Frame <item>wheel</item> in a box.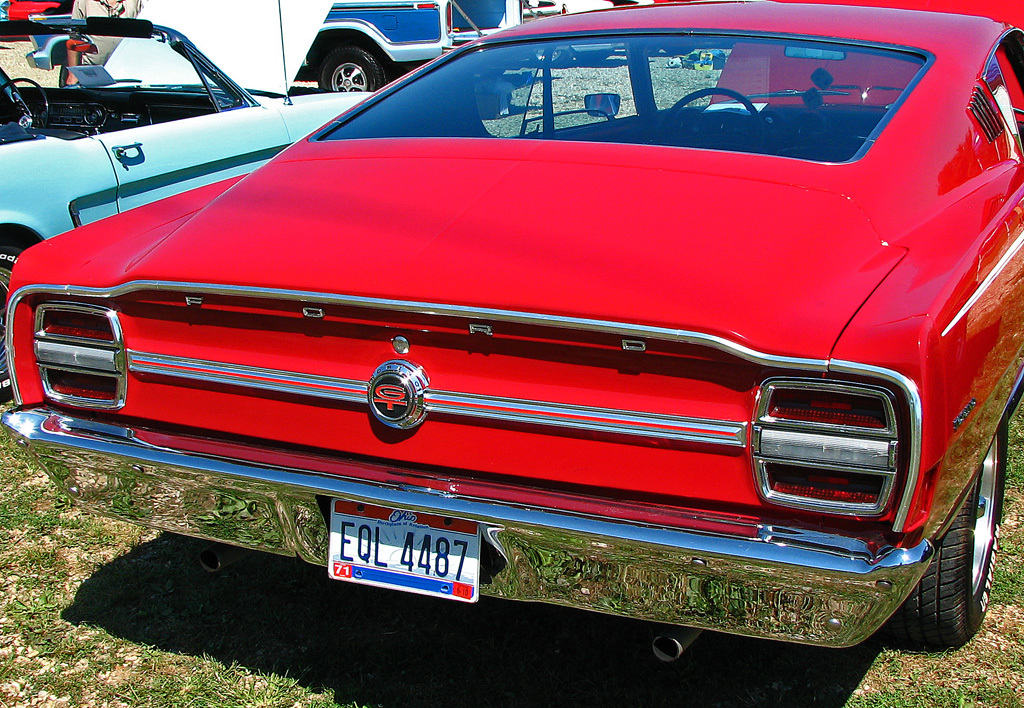
(534, 46, 563, 66).
